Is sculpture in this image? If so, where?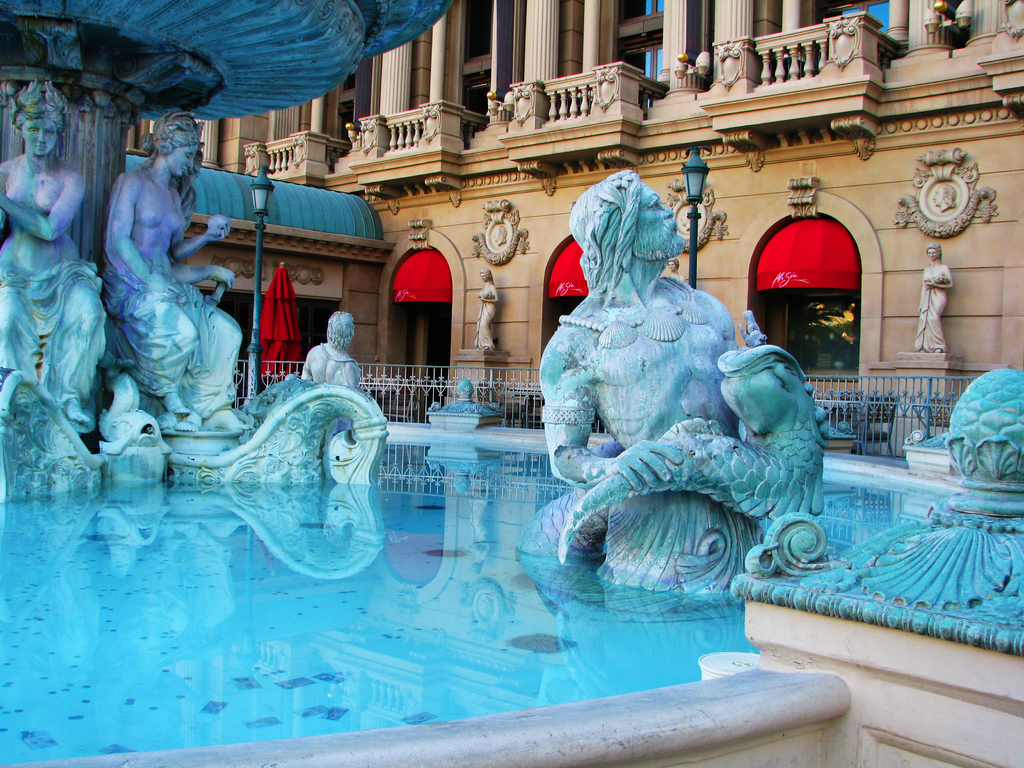
Yes, at pyautogui.locateOnScreen(188, 365, 399, 479).
